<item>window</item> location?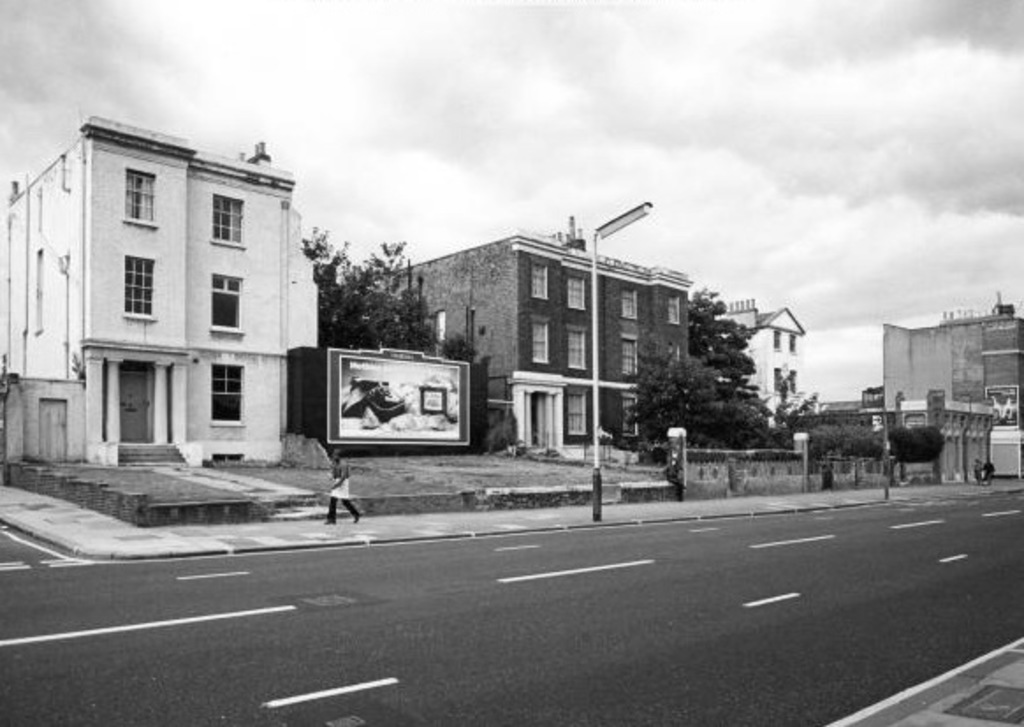
l=565, t=271, r=589, b=312
